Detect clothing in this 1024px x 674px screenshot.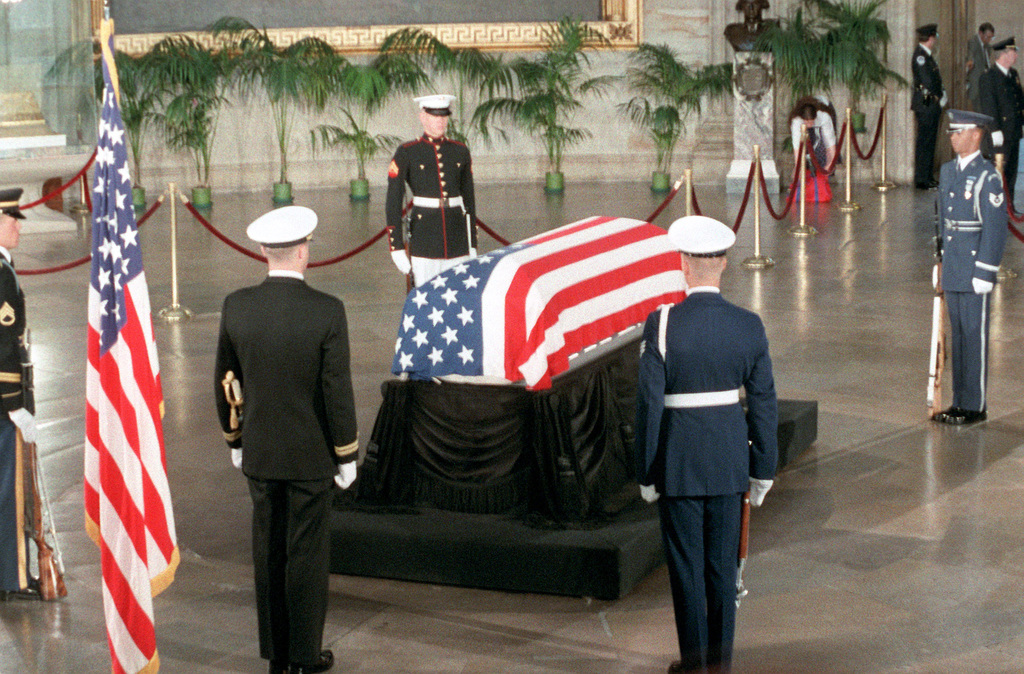
Detection: bbox=[925, 79, 1014, 419].
